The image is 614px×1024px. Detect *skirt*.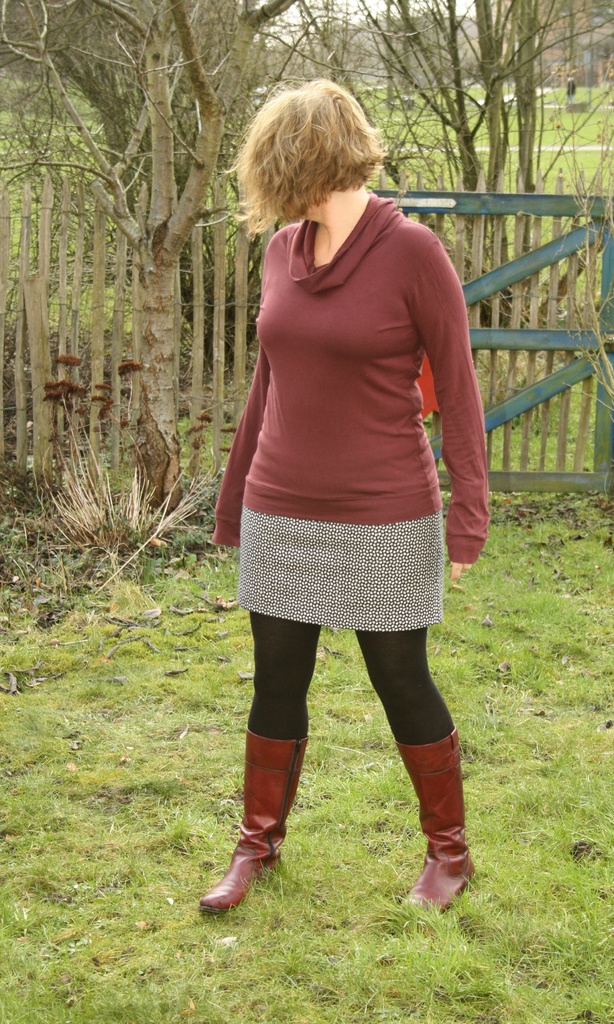
Detection: (left=240, top=511, right=443, bottom=630).
